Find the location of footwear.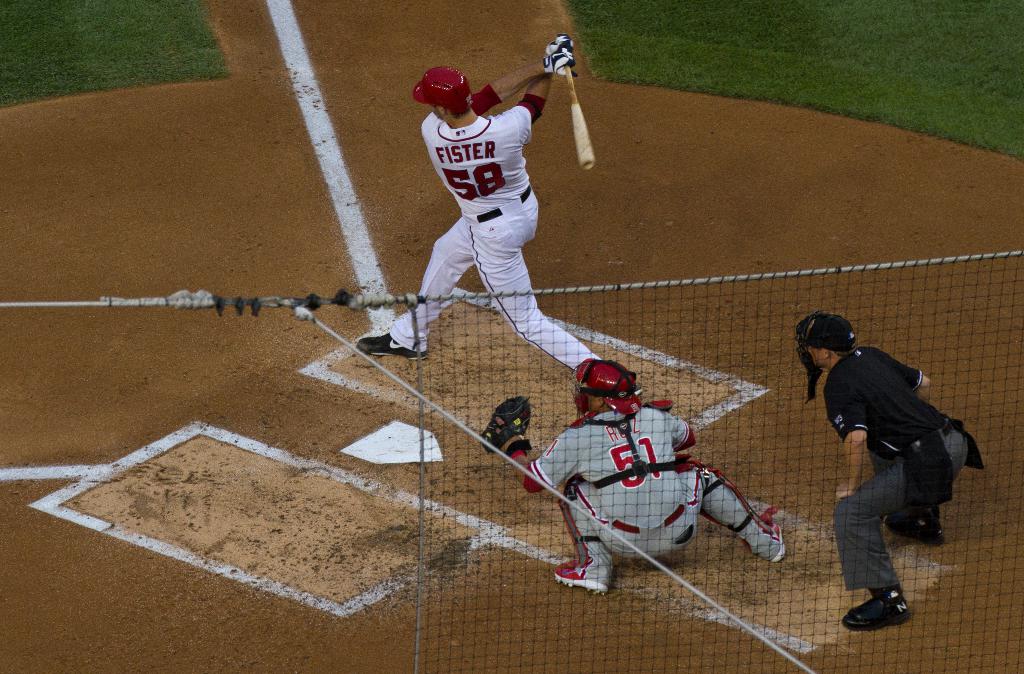
Location: Rect(356, 331, 430, 363).
